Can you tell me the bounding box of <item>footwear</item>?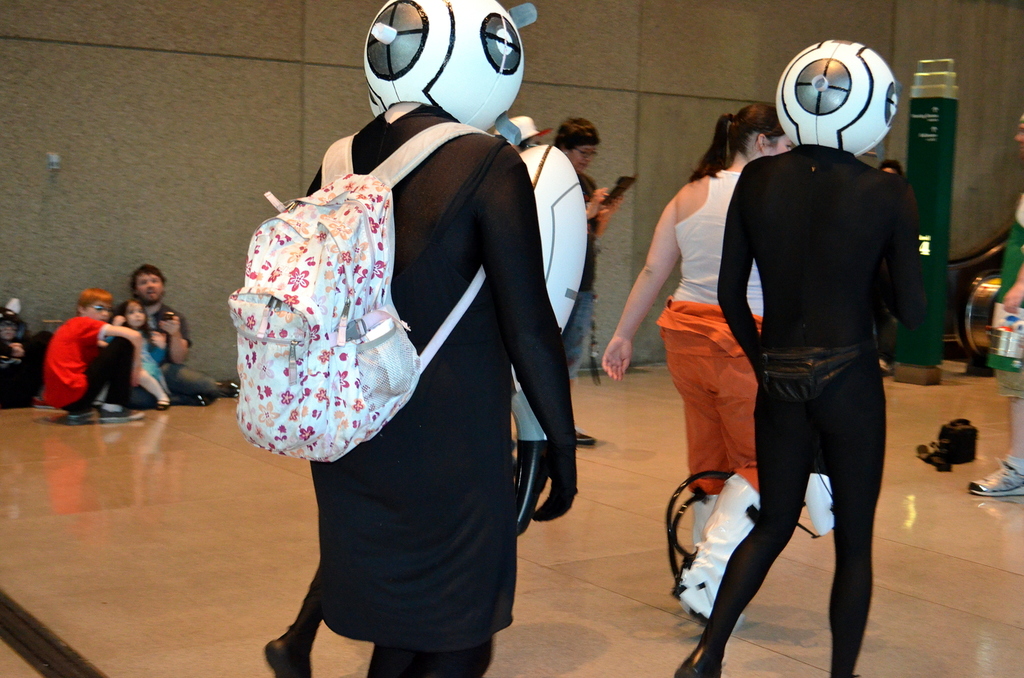
260 636 306 677.
